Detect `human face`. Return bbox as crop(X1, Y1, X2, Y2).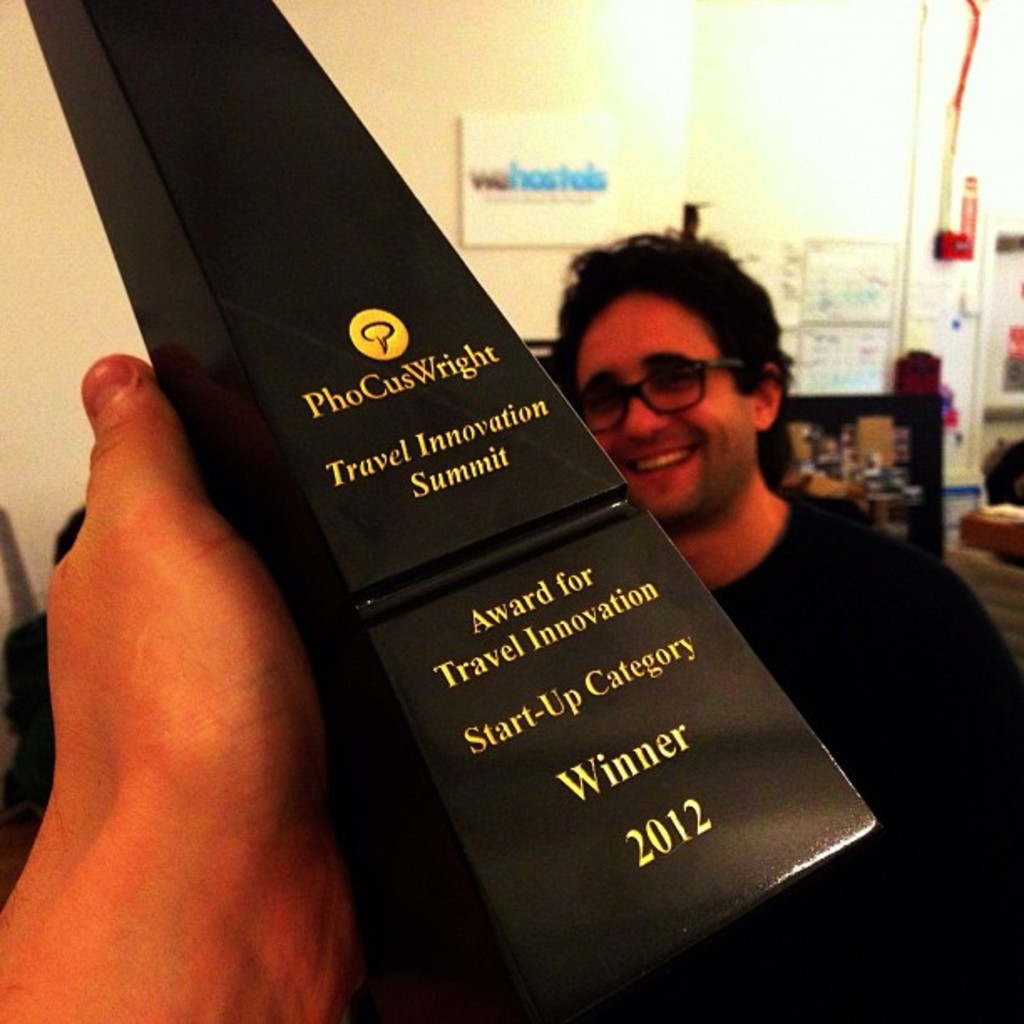
crop(574, 291, 760, 519).
